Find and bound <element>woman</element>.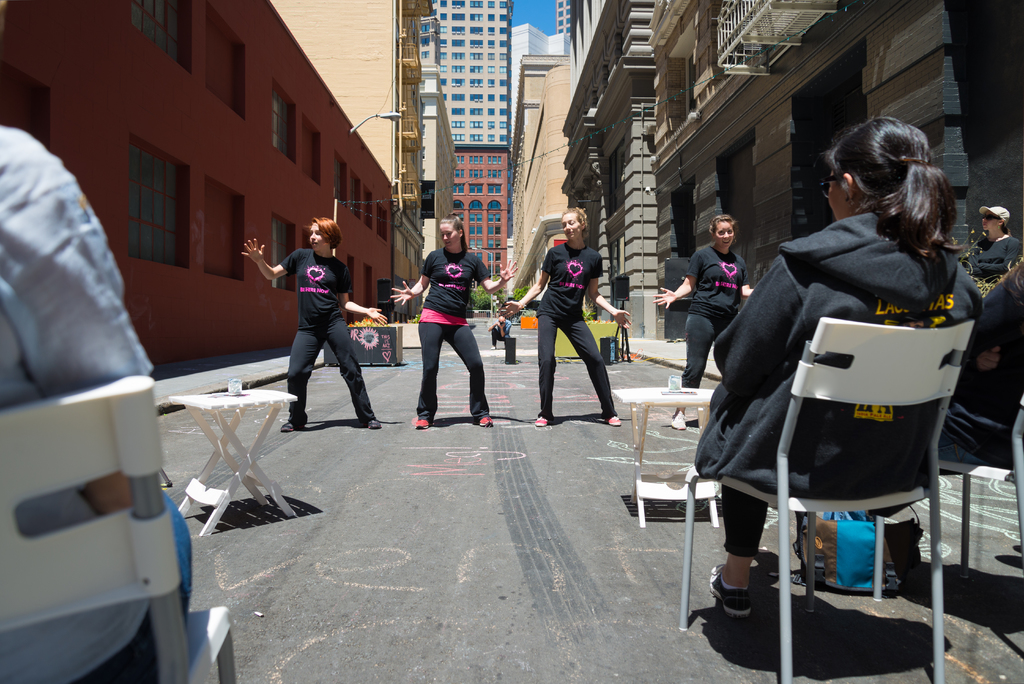
Bound: bbox=[697, 113, 985, 615].
